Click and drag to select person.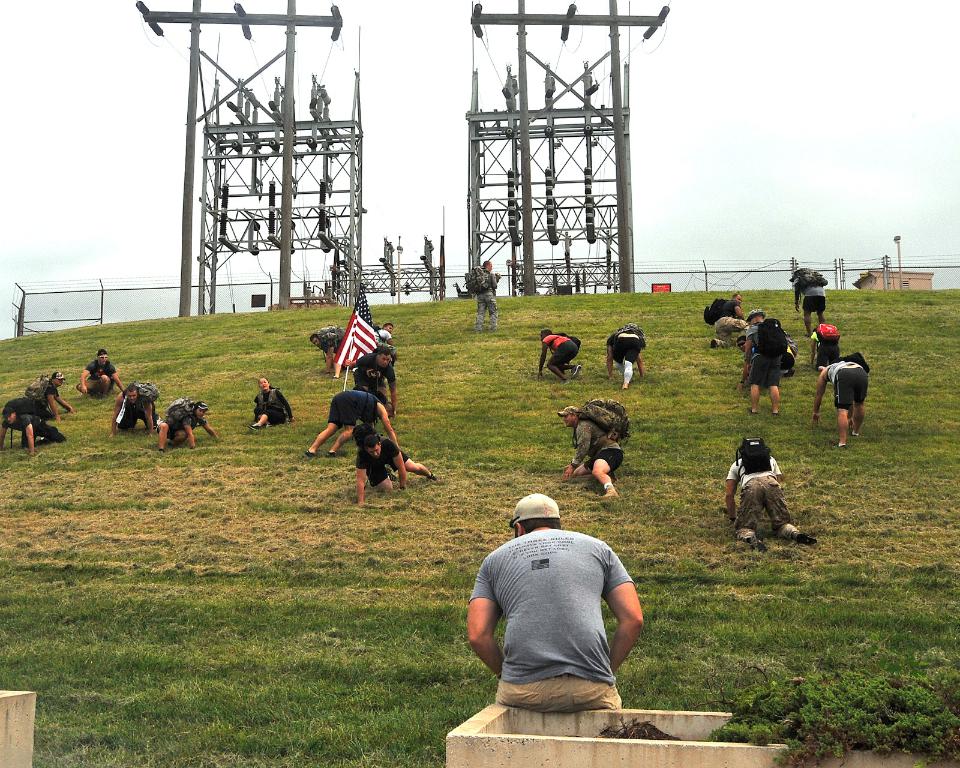
Selection: locate(155, 404, 221, 446).
